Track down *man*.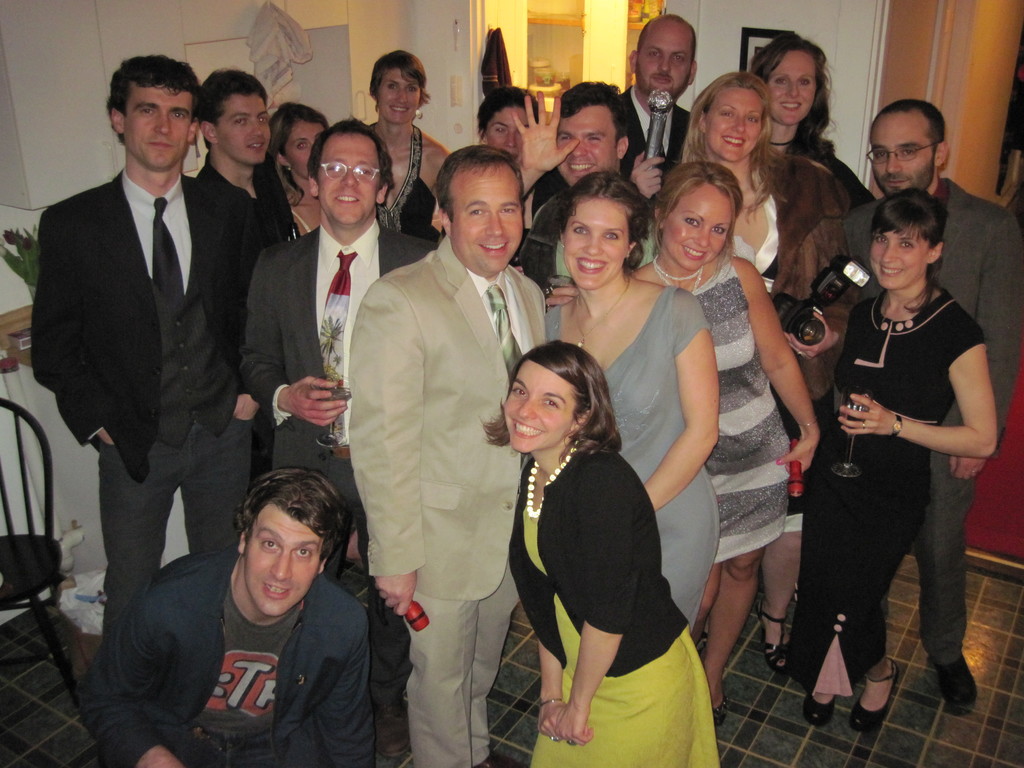
Tracked to 242, 119, 445, 767.
